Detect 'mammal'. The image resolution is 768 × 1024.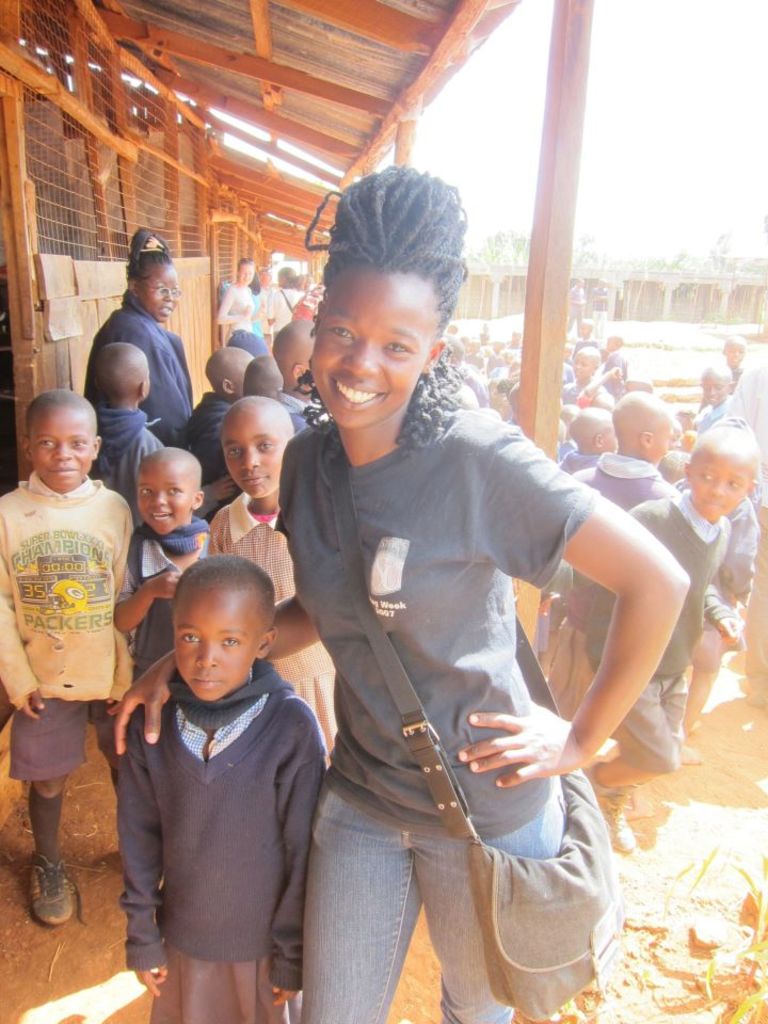
(183,345,256,478).
